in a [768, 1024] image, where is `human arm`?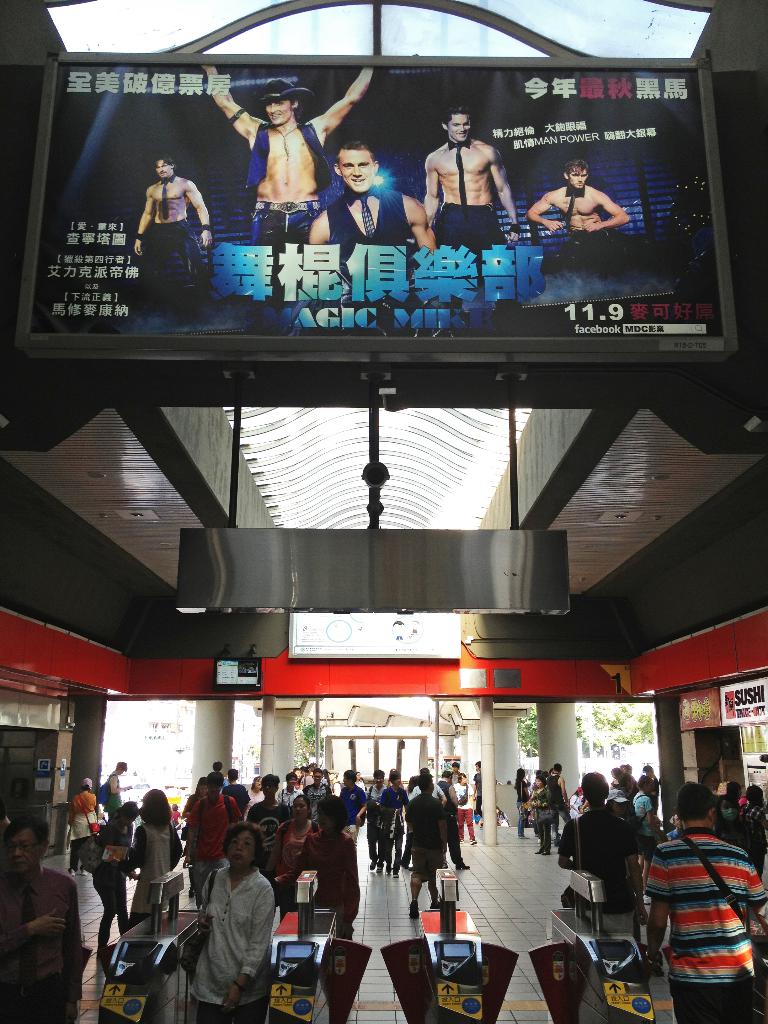
34,874,84,986.
